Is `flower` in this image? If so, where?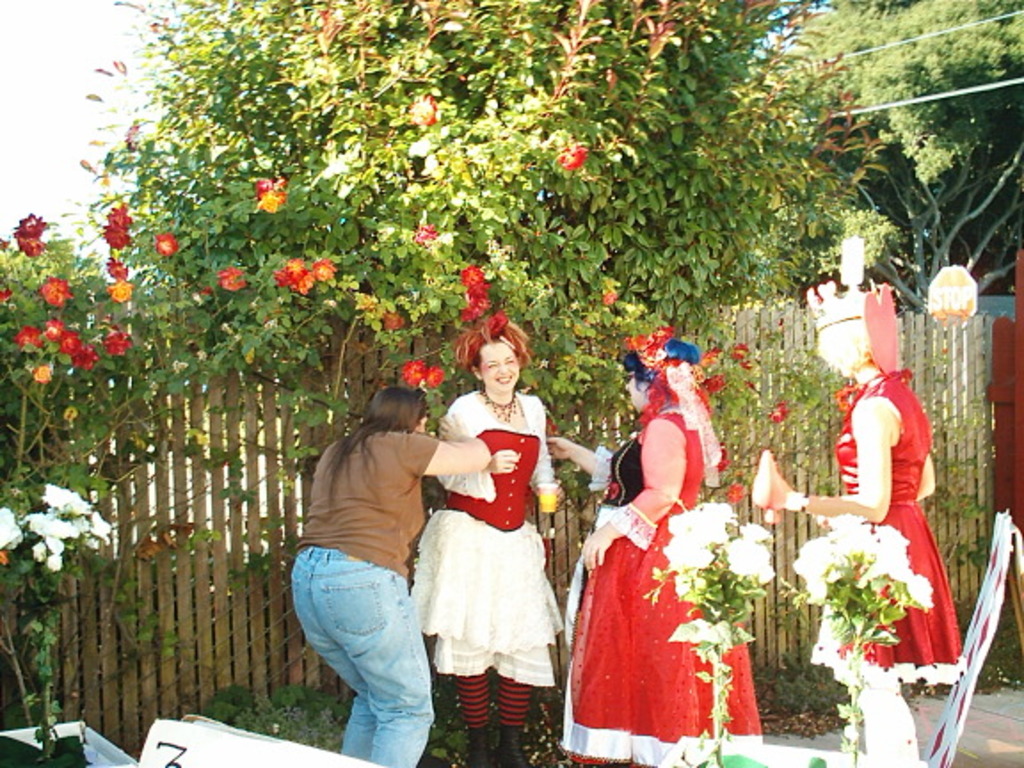
Yes, at 791, 512, 930, 610.
